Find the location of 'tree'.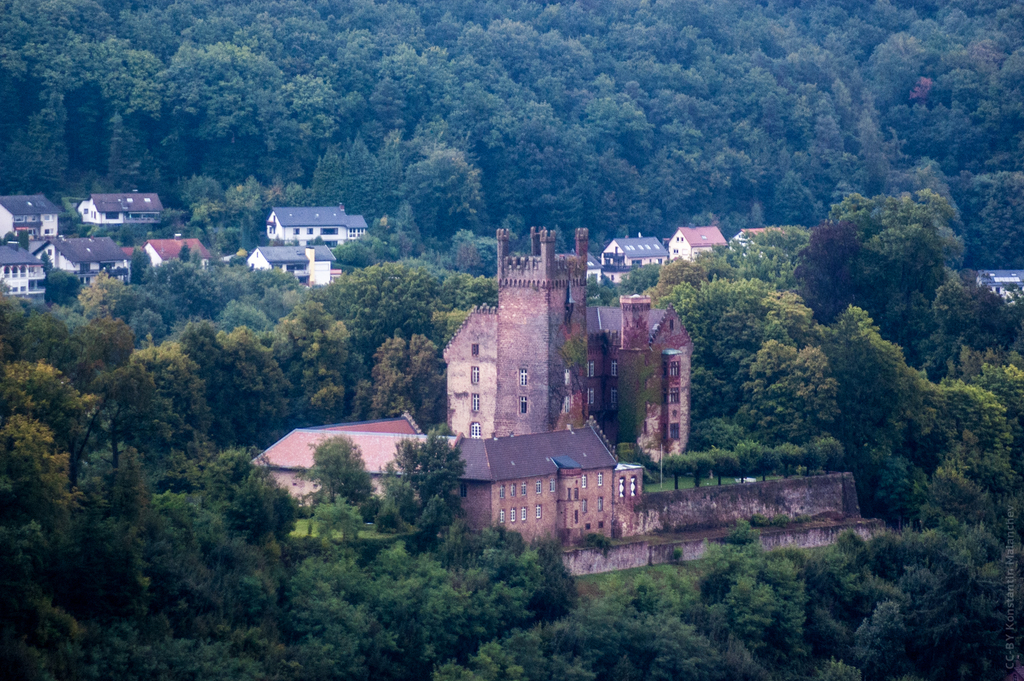
Location: detection(611, 566, 691, 680).
